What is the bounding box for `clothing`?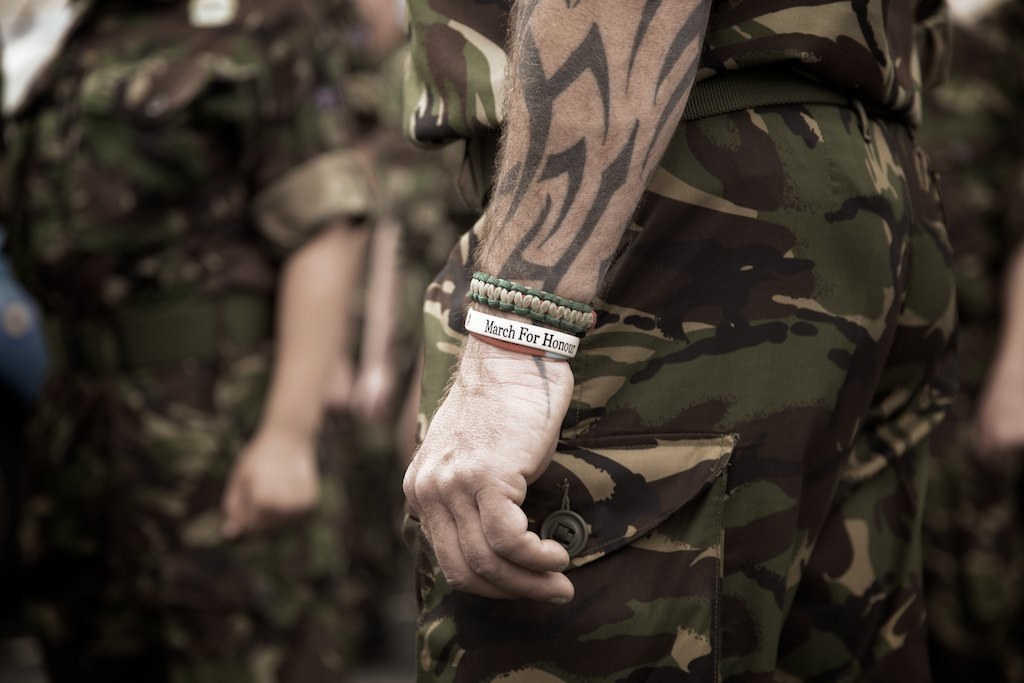
330 0 518 468.
